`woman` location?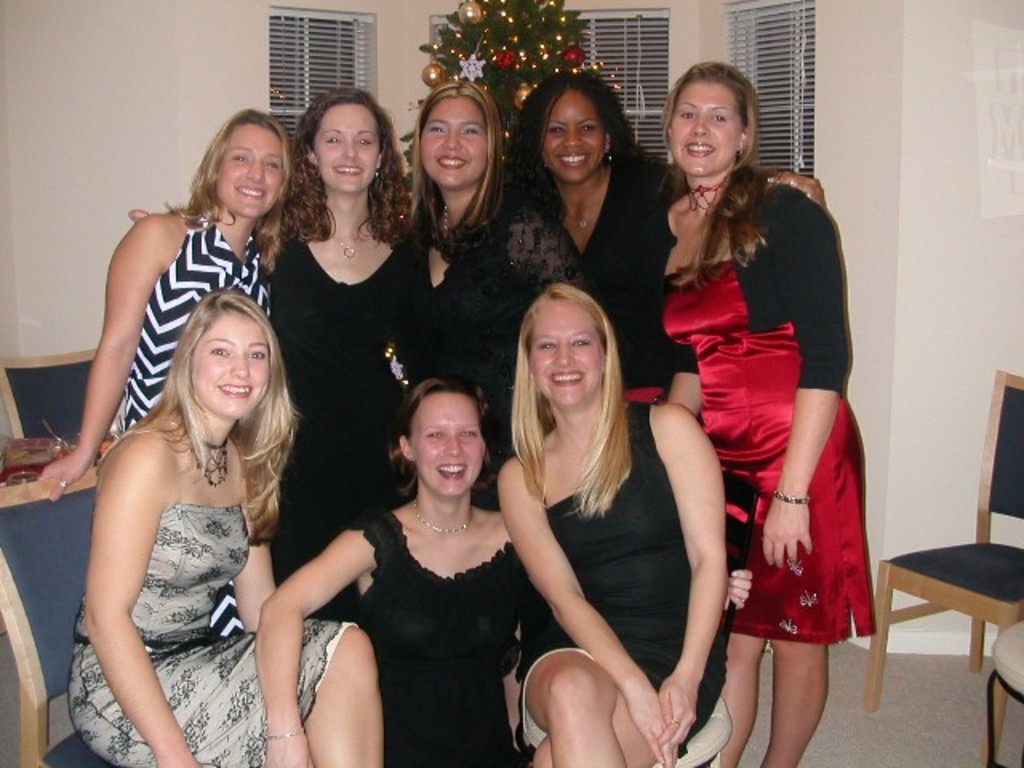
BBox(493, 282, 728, 766)
